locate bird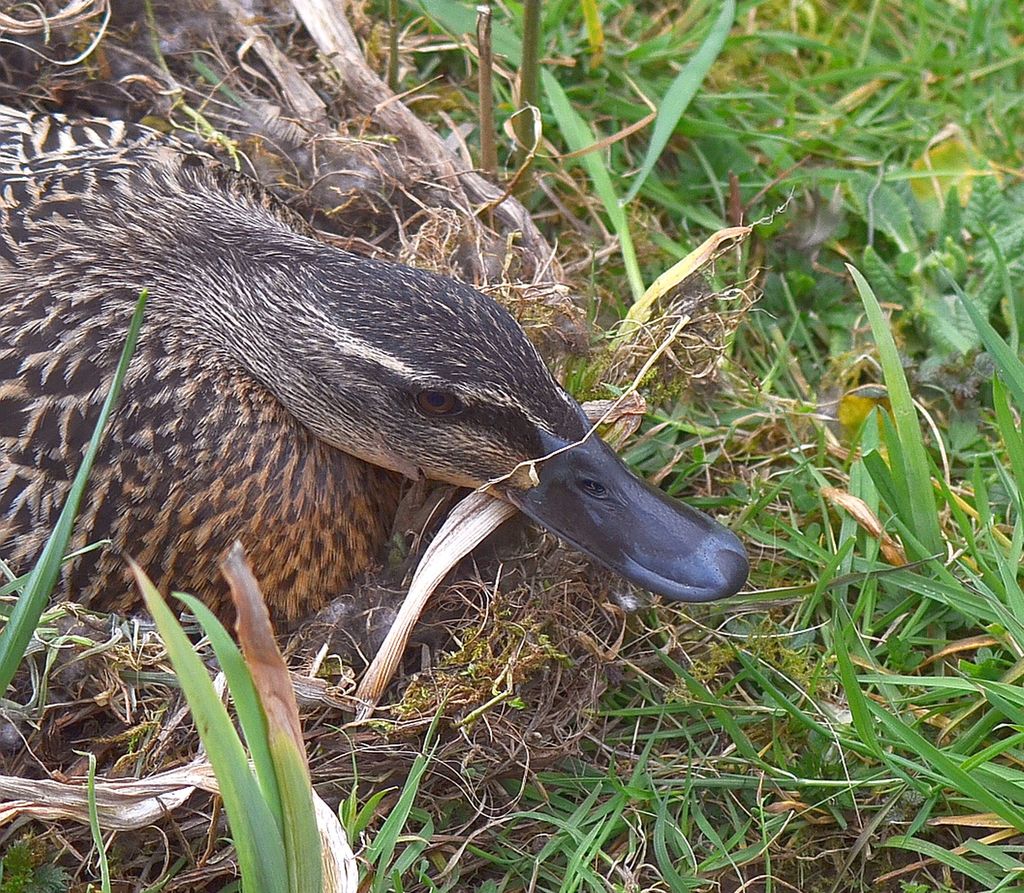
[x1=0, y1=154, x2=769, y2=779]
